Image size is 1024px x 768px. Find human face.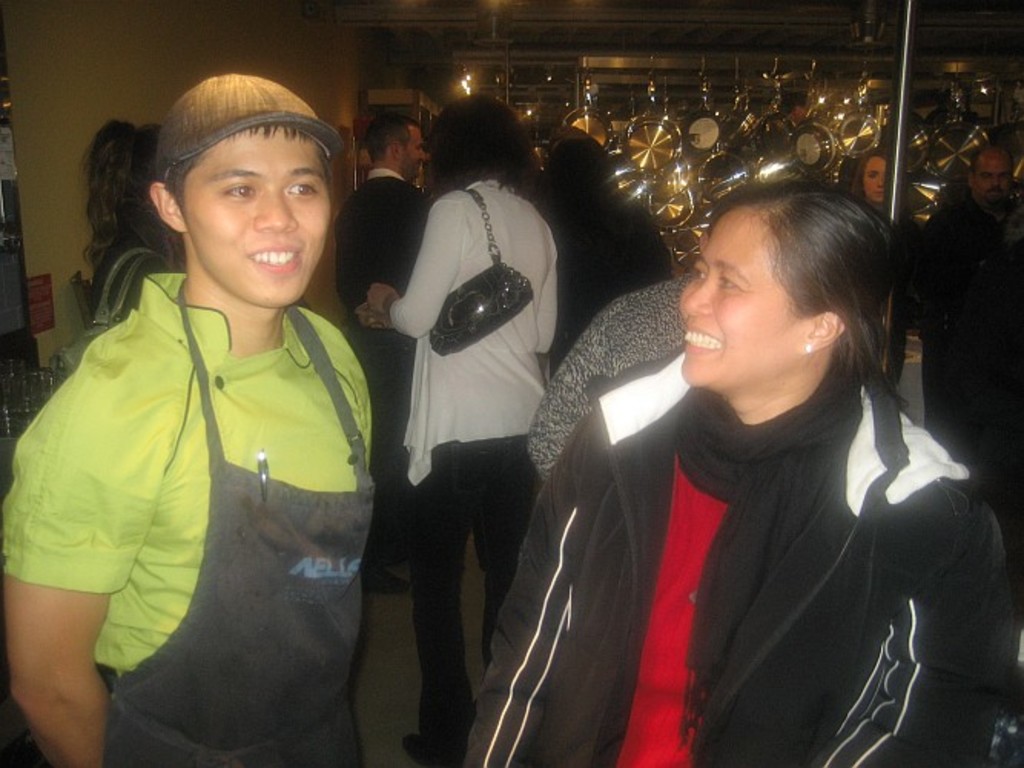
(407, 123, 433, 181).
